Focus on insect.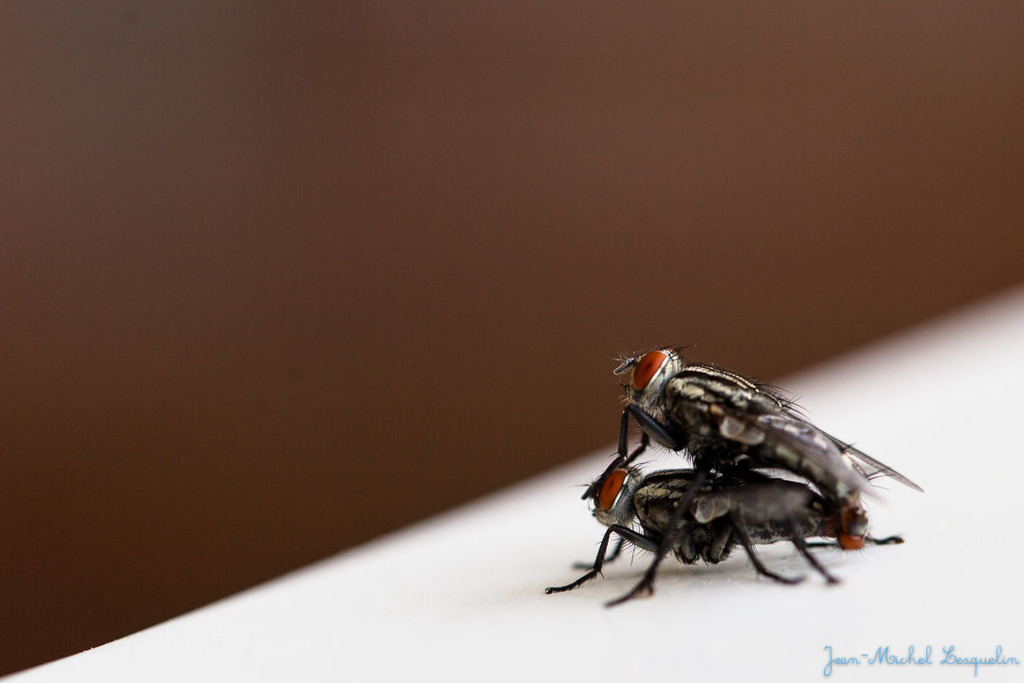
Focused at 580, 340, 927, 605.
